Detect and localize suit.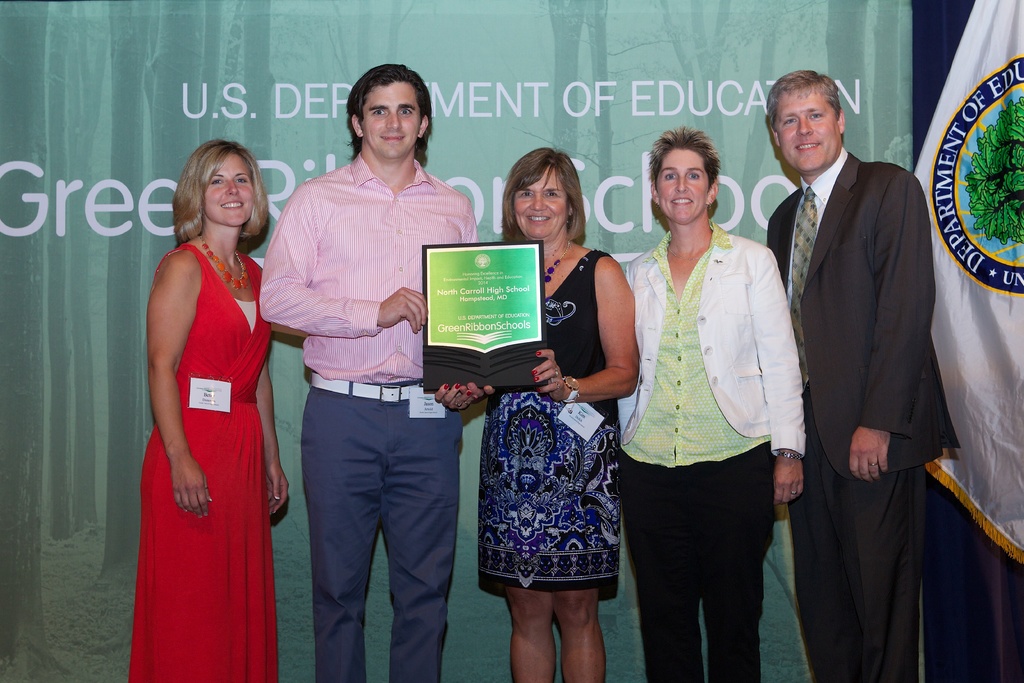
Localized at x1=765 y1=61 x2=963 y2=657.
